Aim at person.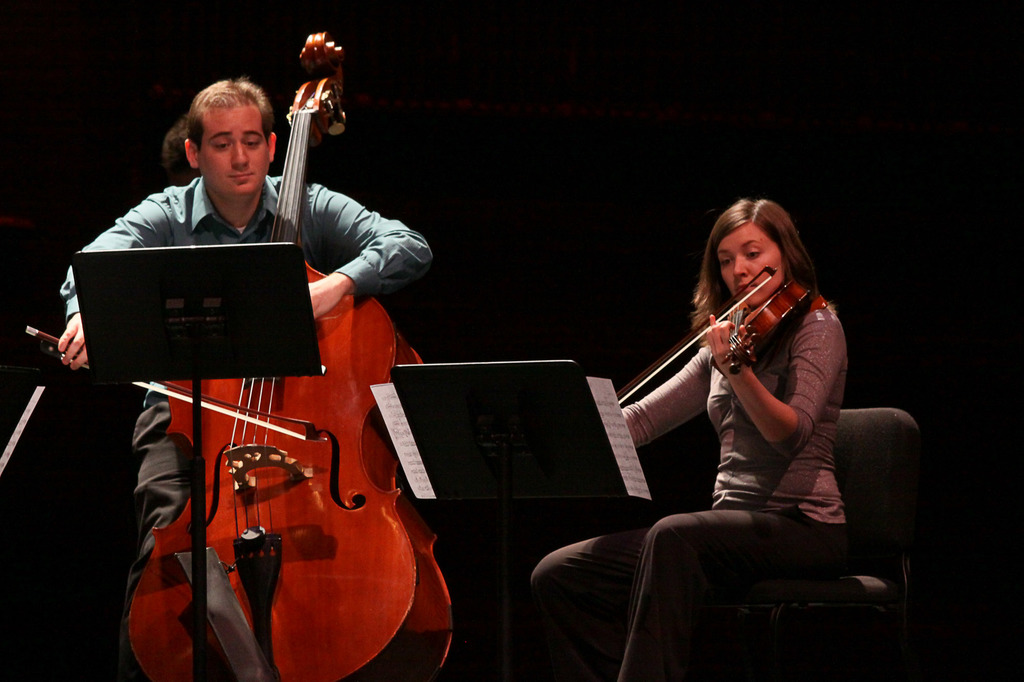
Aimed at bbox(49, 75, 440, 681).
